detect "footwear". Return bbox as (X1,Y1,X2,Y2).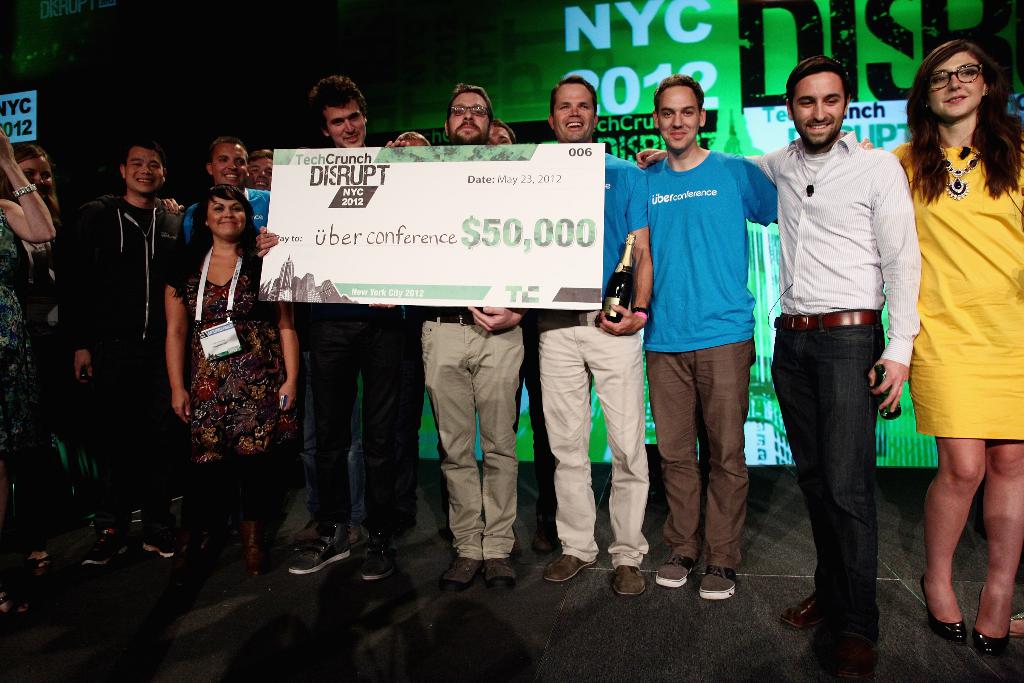
(532,515,564,556).
